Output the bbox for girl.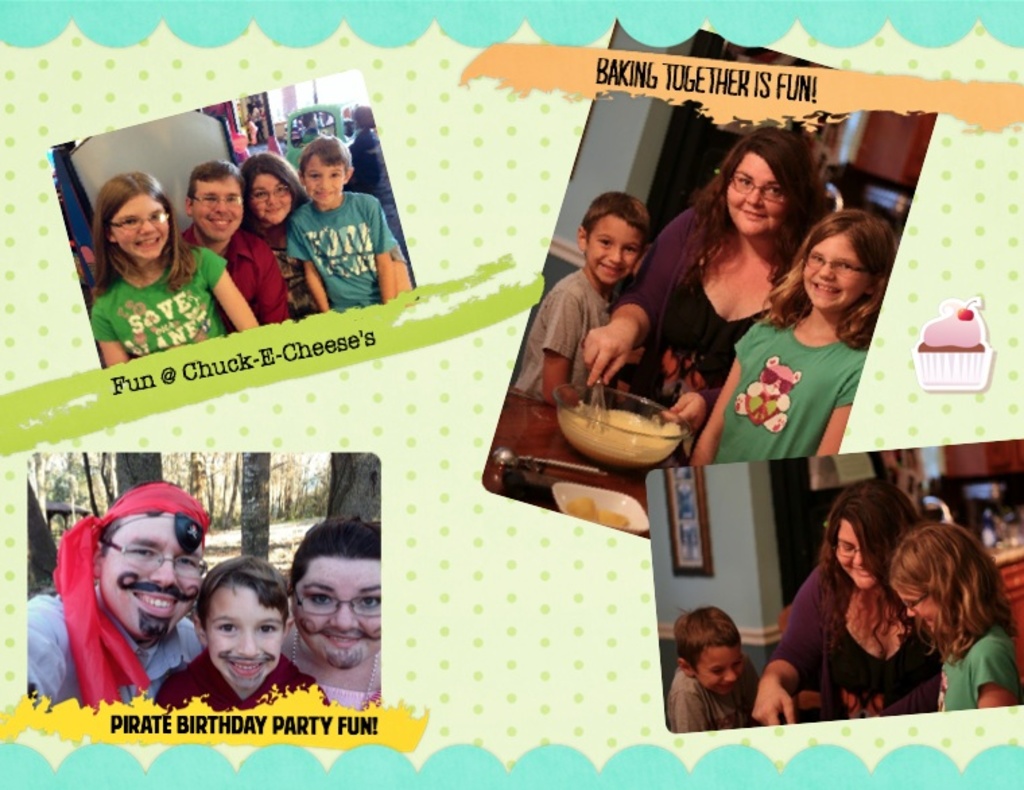
left=684, top=210, right=899, bottom=465.
